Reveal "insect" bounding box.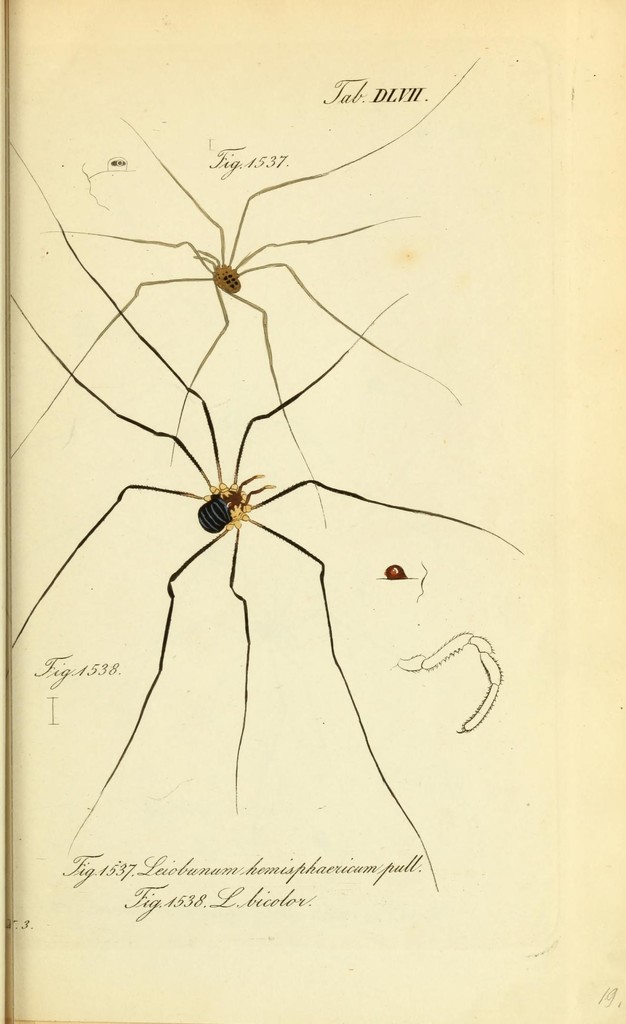
Revealed: x1=6, y1=141, x2=525, y2=895.
